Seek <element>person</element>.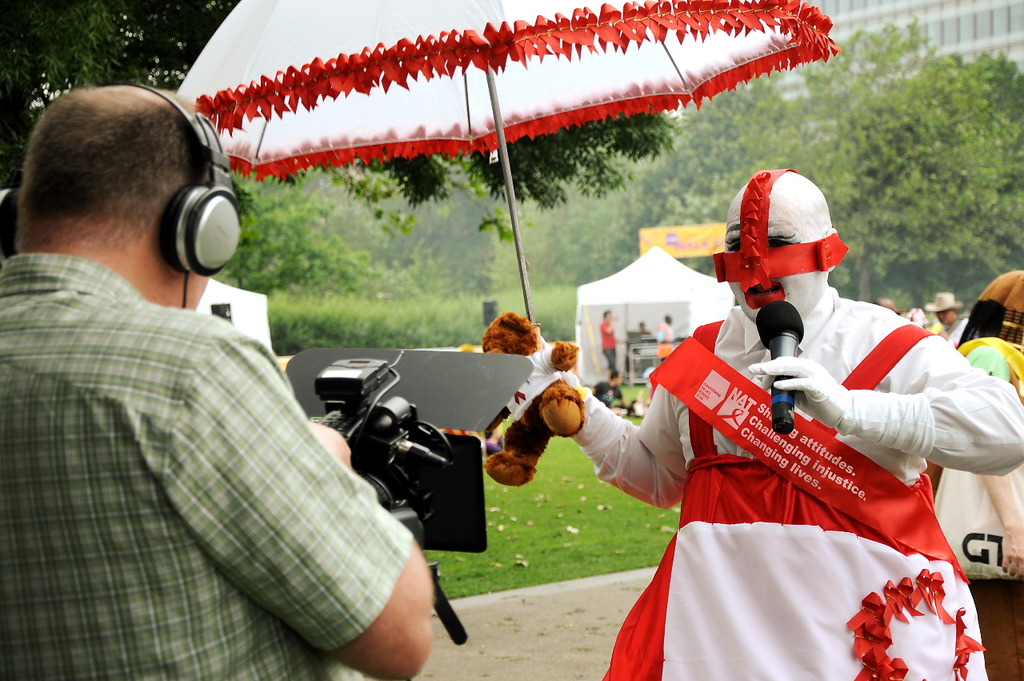
detection(634, 319, 661, 343).
